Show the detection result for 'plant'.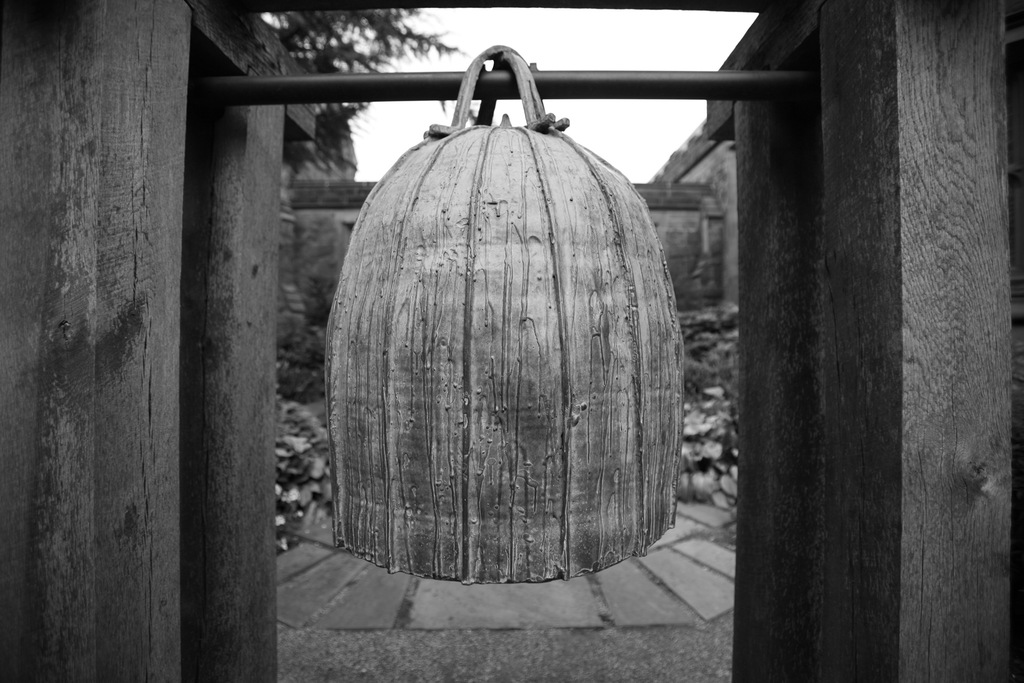
[left=271, top=395, right=333, bottom=555].
